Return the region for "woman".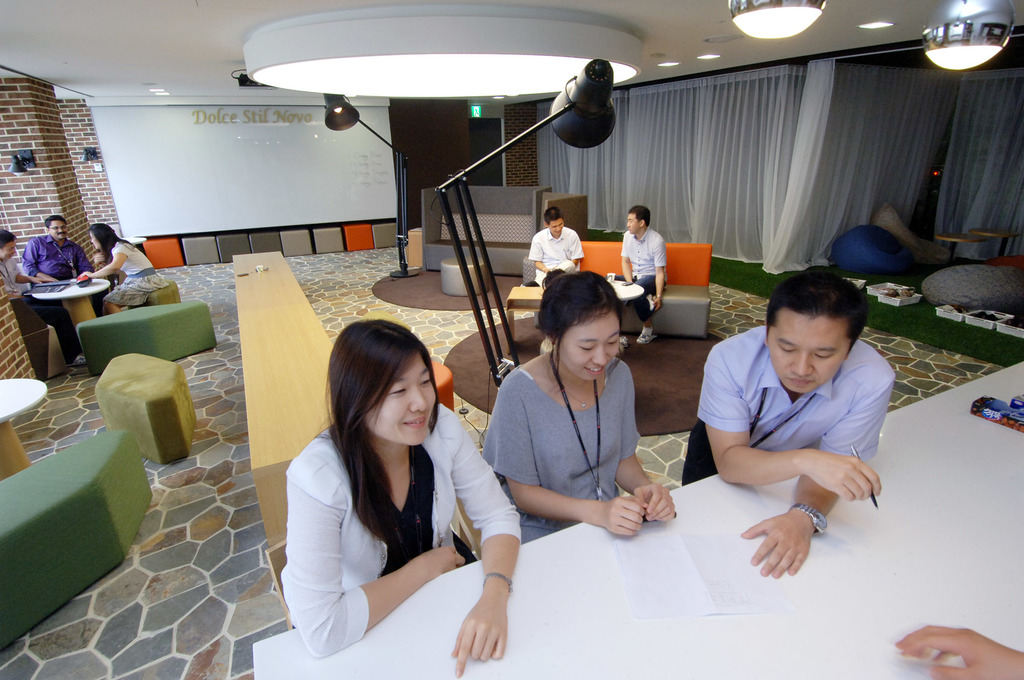
l=279, t=317, r=536, b=679.
